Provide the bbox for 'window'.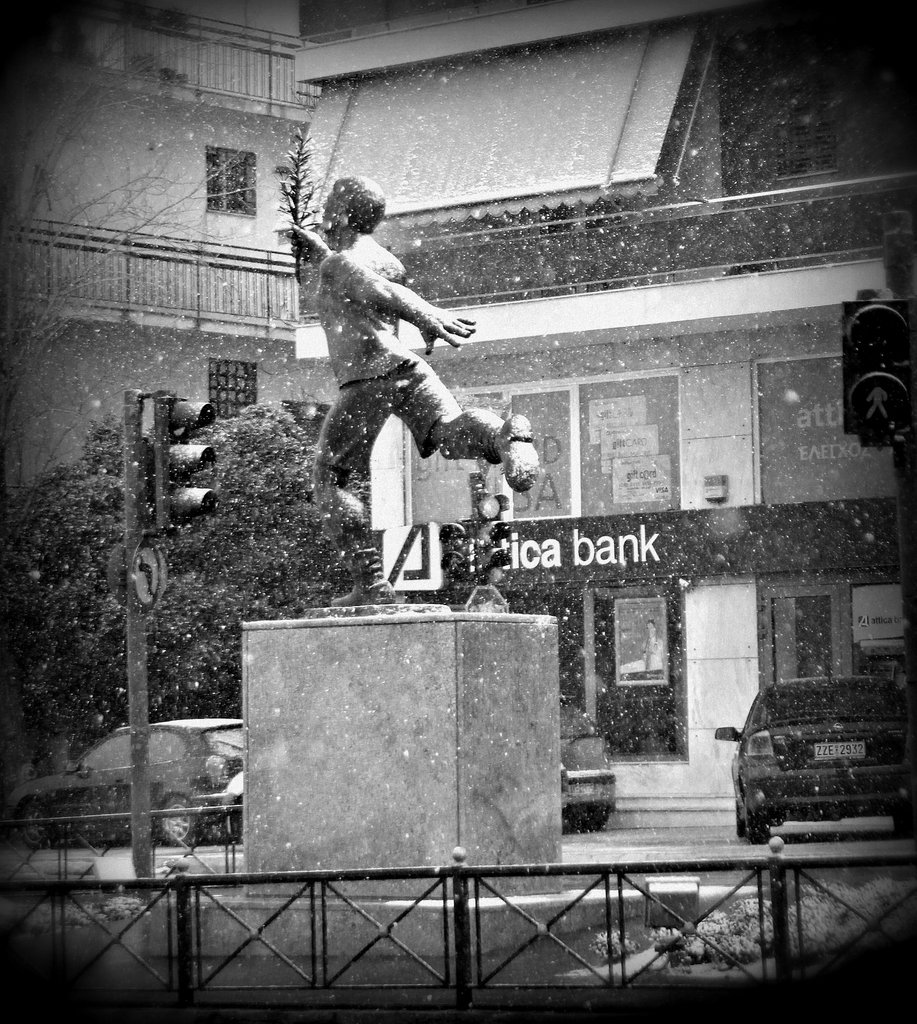
rect(210, 358, 264, 409).
